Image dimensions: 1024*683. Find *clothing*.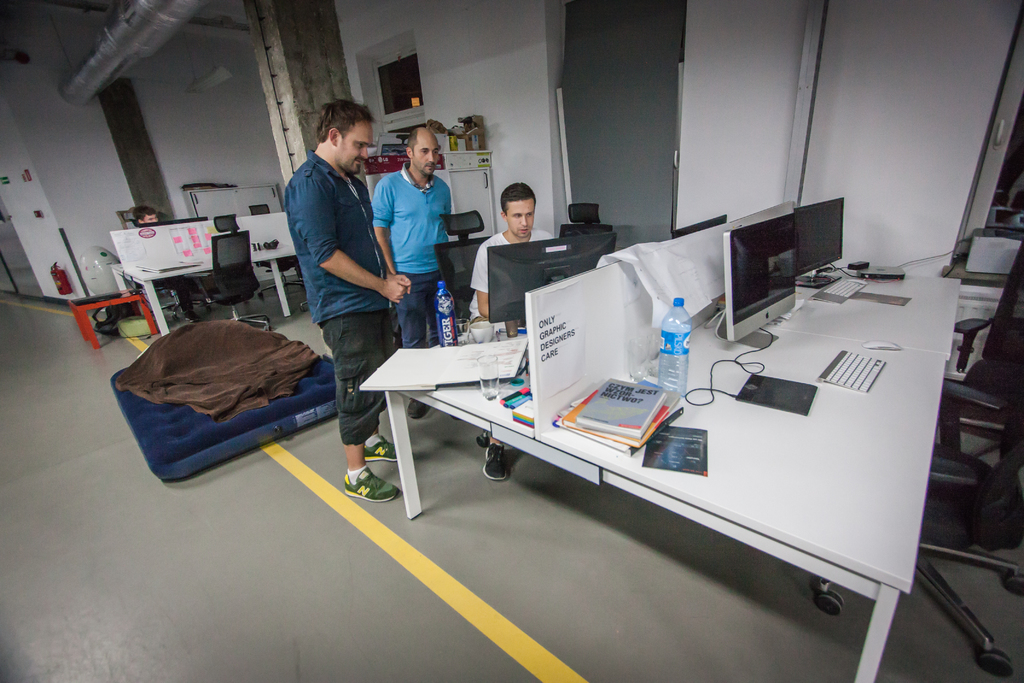
(468,231,552,330).
